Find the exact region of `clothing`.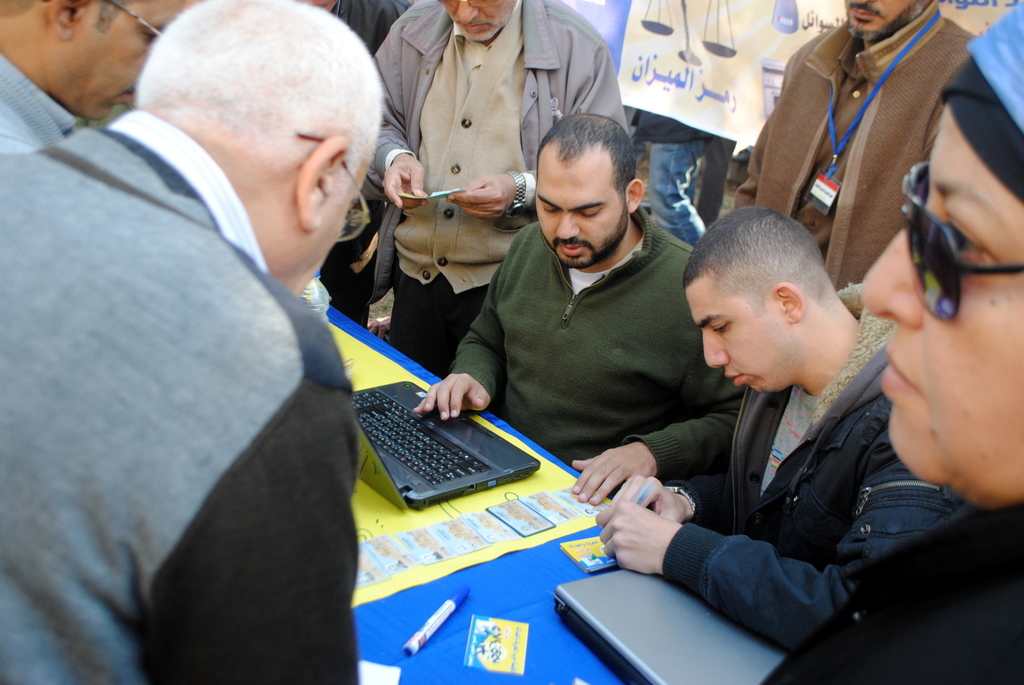
Exact region: <region>0, 106, 358, 684</region>.
